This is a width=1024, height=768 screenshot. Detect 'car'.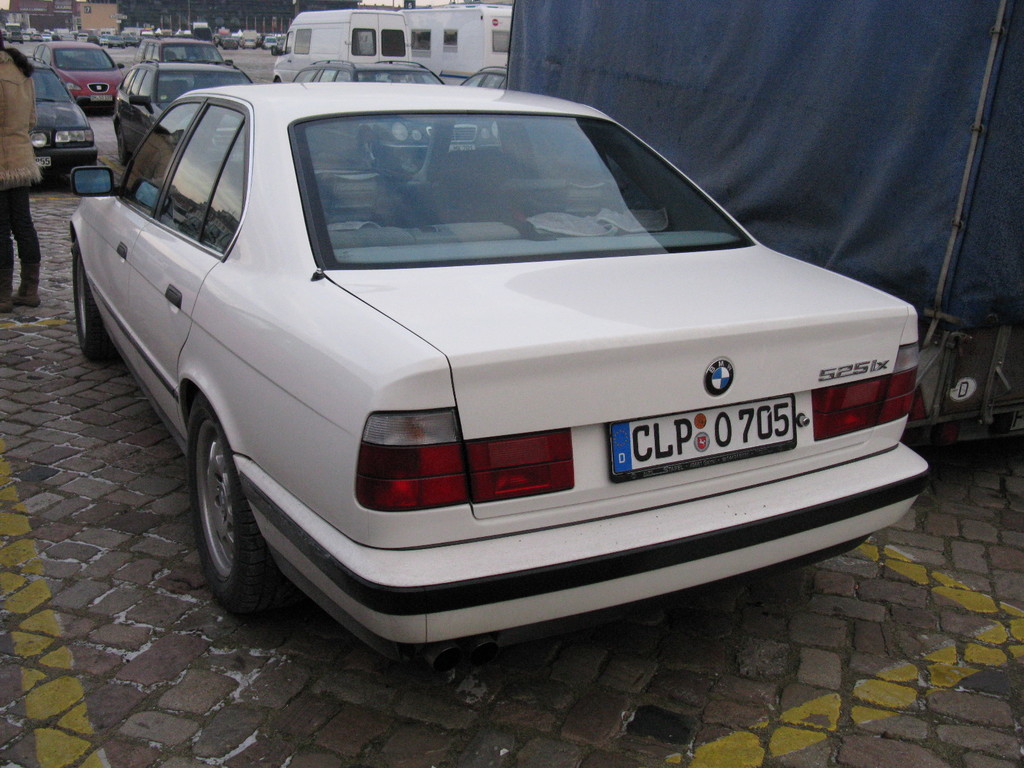
29:54:96:184.
